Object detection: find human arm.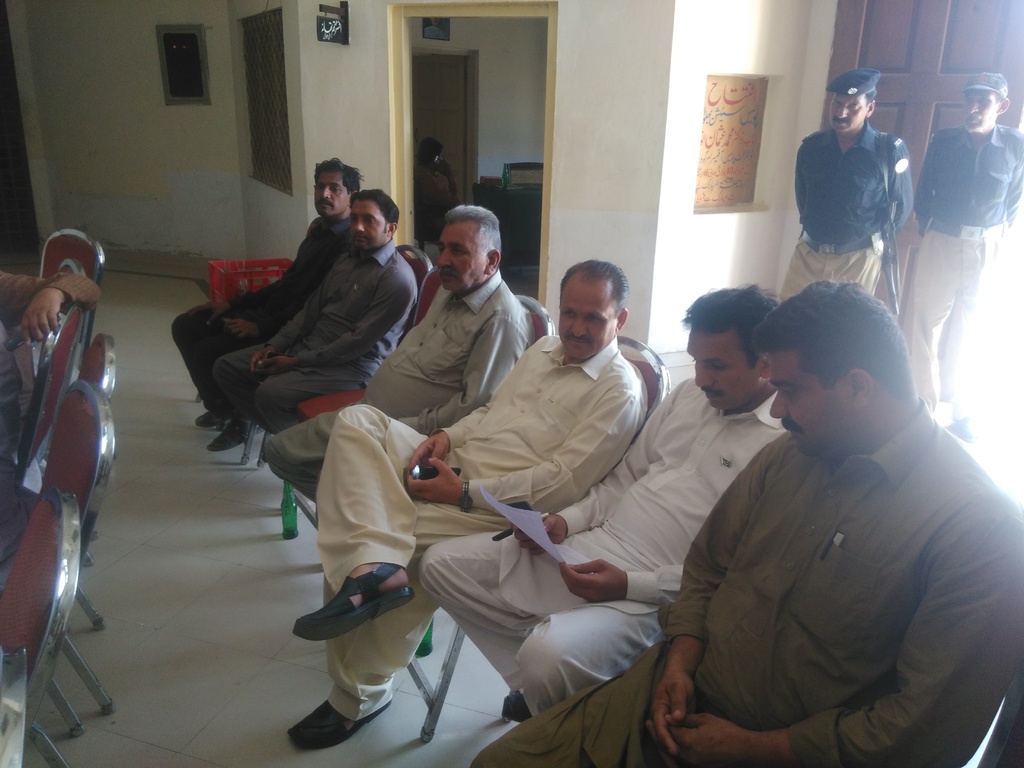
523:490:608:533.
